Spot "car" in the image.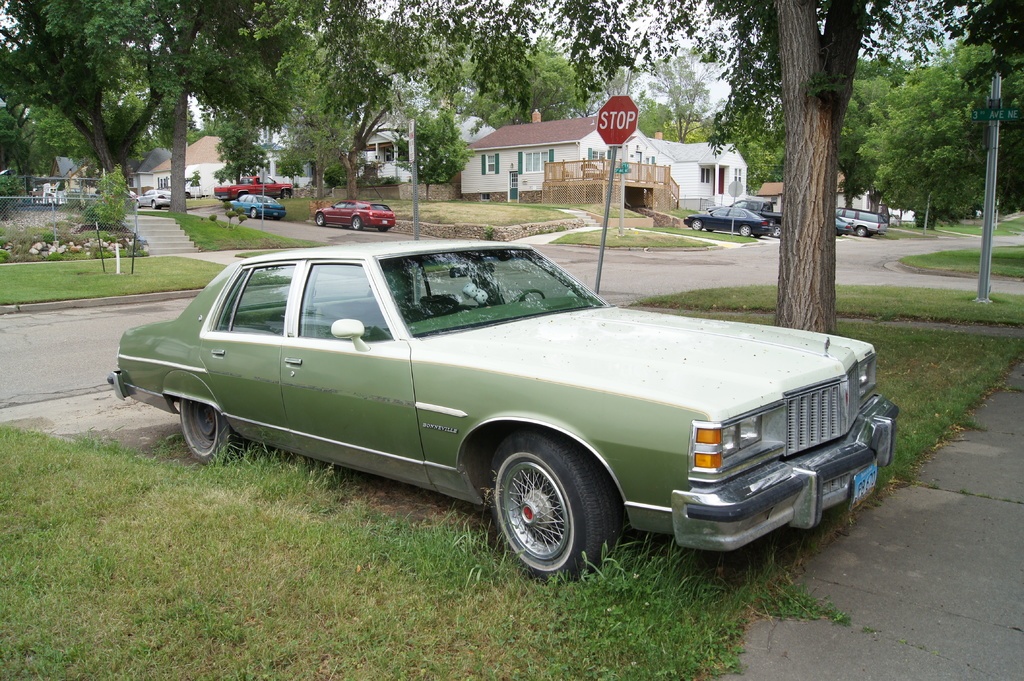
"car" found at box(680, 209, 771, 239).
